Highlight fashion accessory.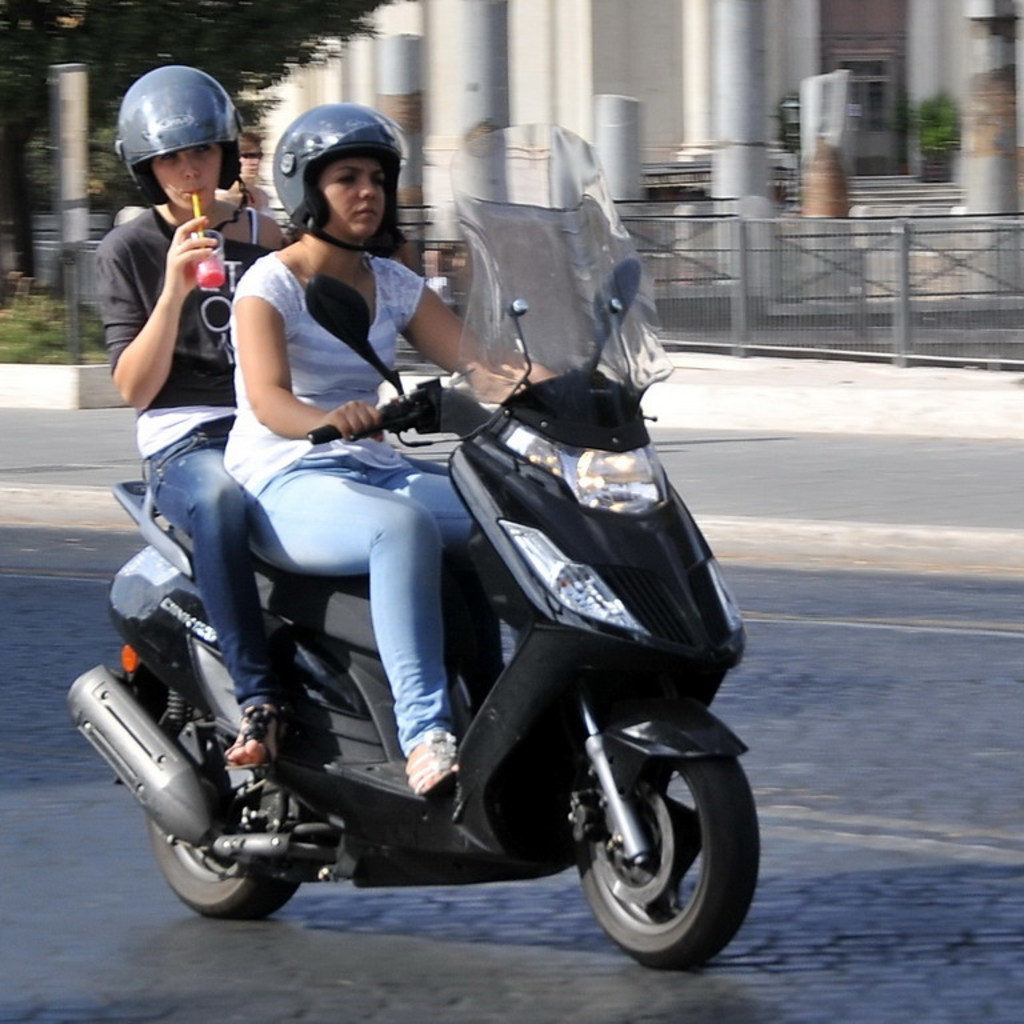
Highlighted region: (left=215, top=700, right=292, bottom=765).
